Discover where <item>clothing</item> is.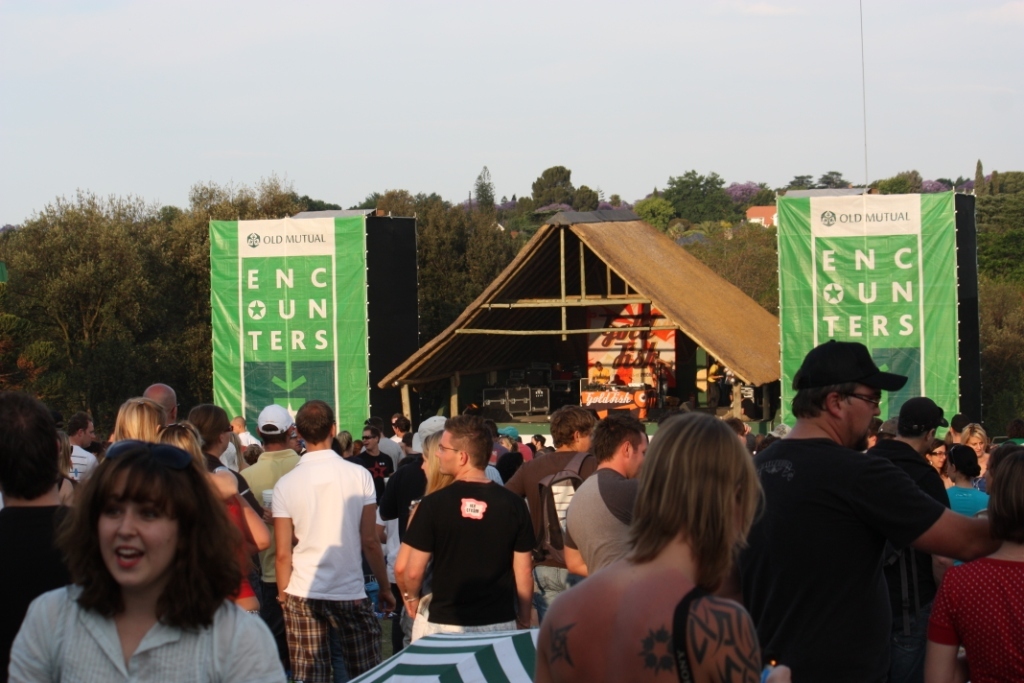
Discovered at {"left": 268, "top": 442, "right": 381, "bottom": 682}.
